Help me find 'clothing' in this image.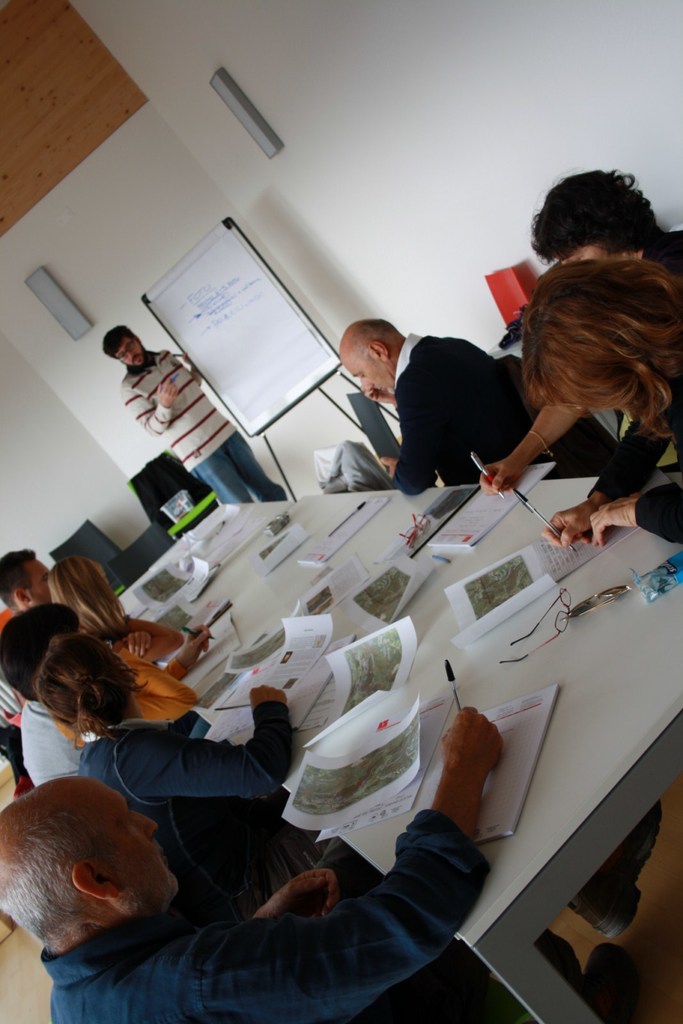
Found it: [71, 712, 281, 899].
